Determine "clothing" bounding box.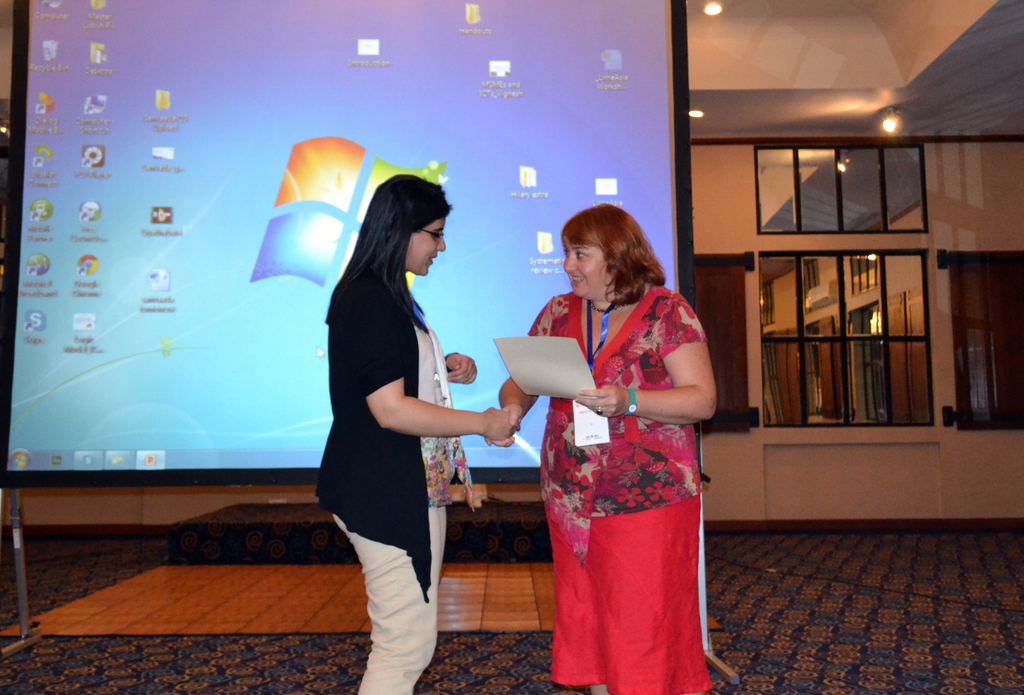
Determined: {"left": 539, "top": 269, "right": 716, "bottom": 653}.
